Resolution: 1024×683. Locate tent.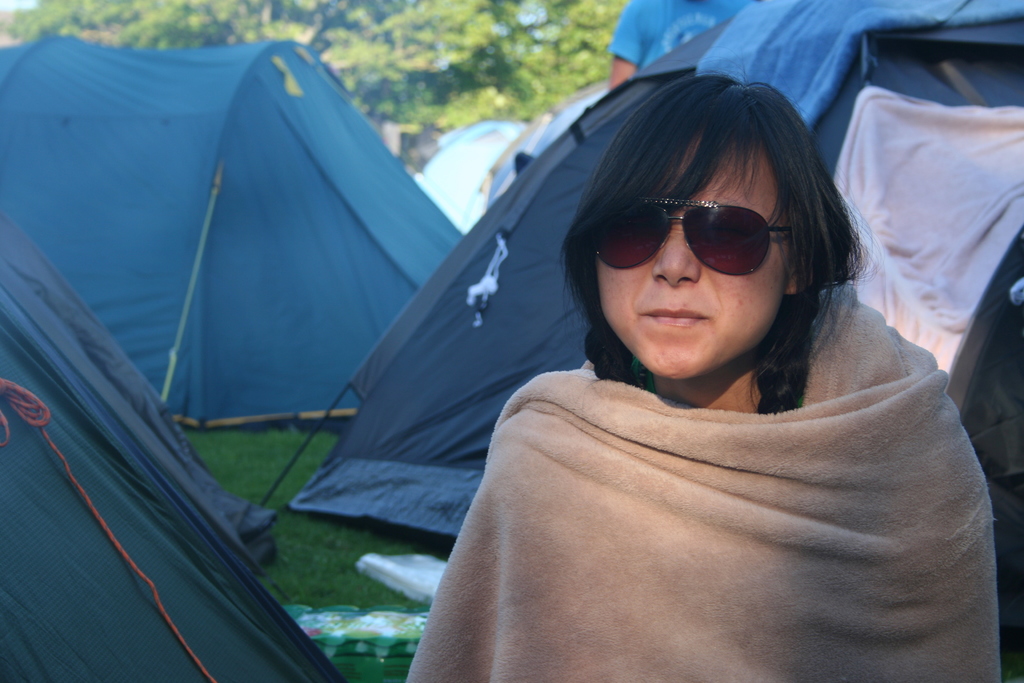
(left=0, top=239, right=350, bottom=682).
